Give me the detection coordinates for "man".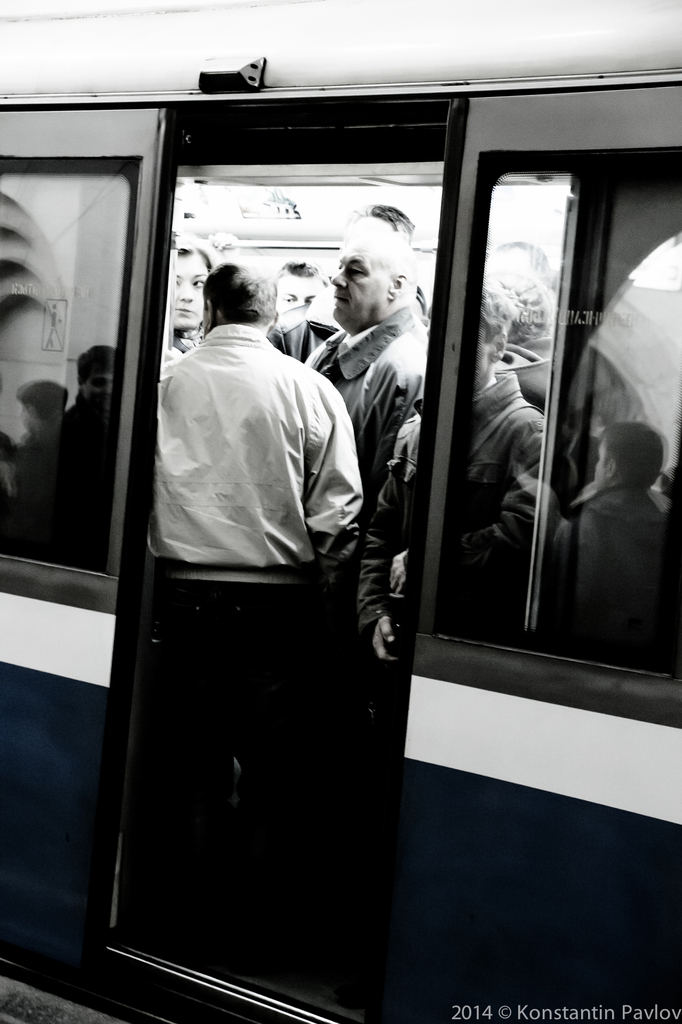
304 214 436 522.
